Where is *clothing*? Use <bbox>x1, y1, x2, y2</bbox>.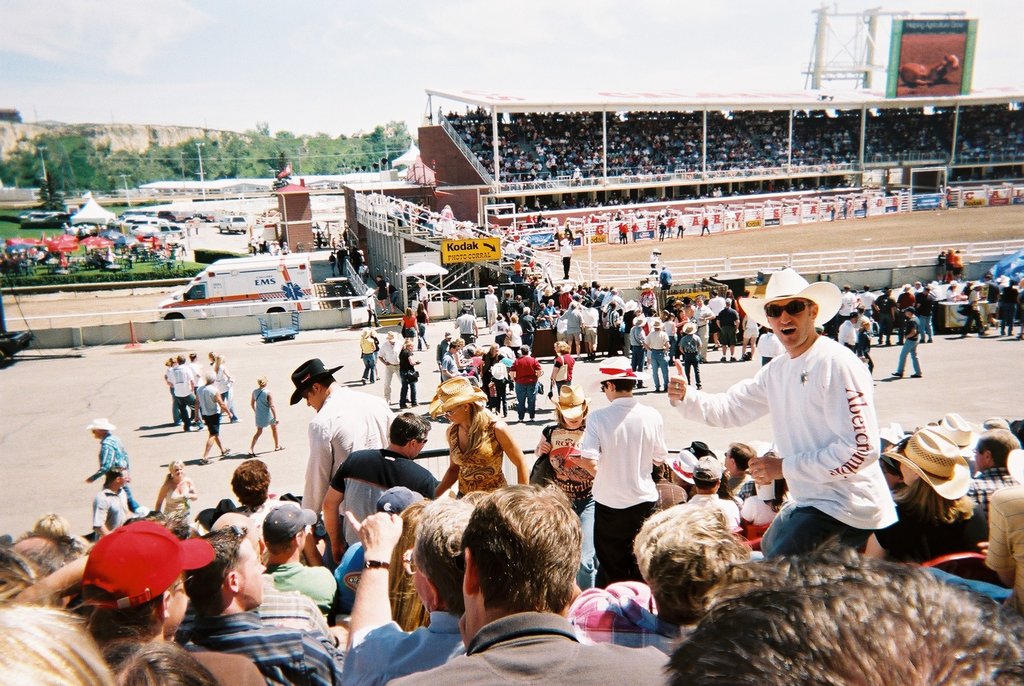
<bbox>301, 379, 394, 504</bbox>.
